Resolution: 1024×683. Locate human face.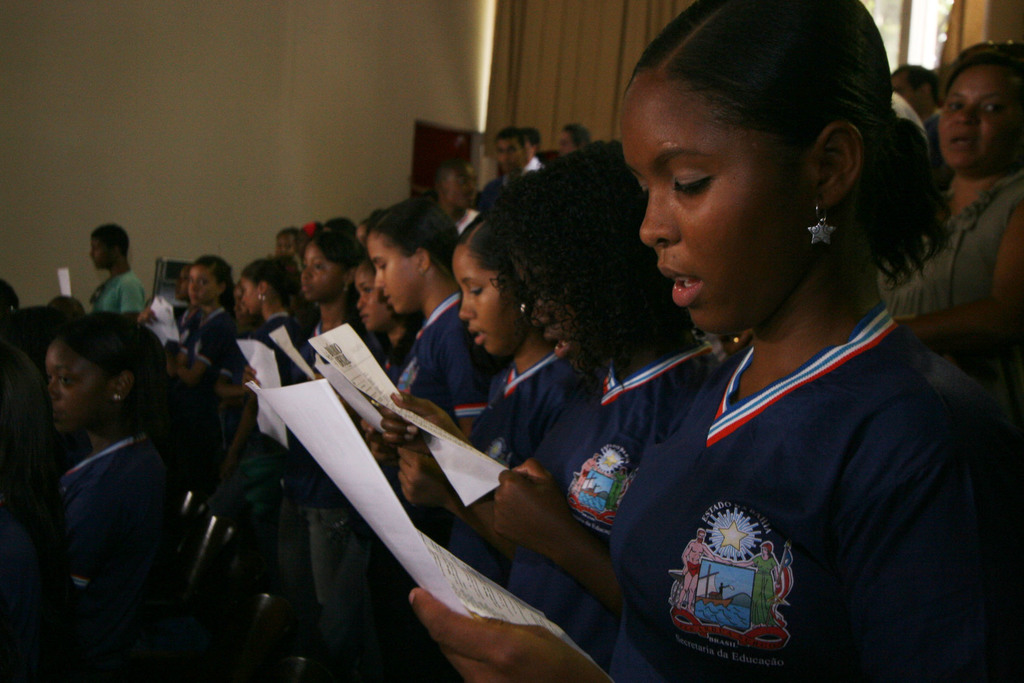
[452,245,510,354].
